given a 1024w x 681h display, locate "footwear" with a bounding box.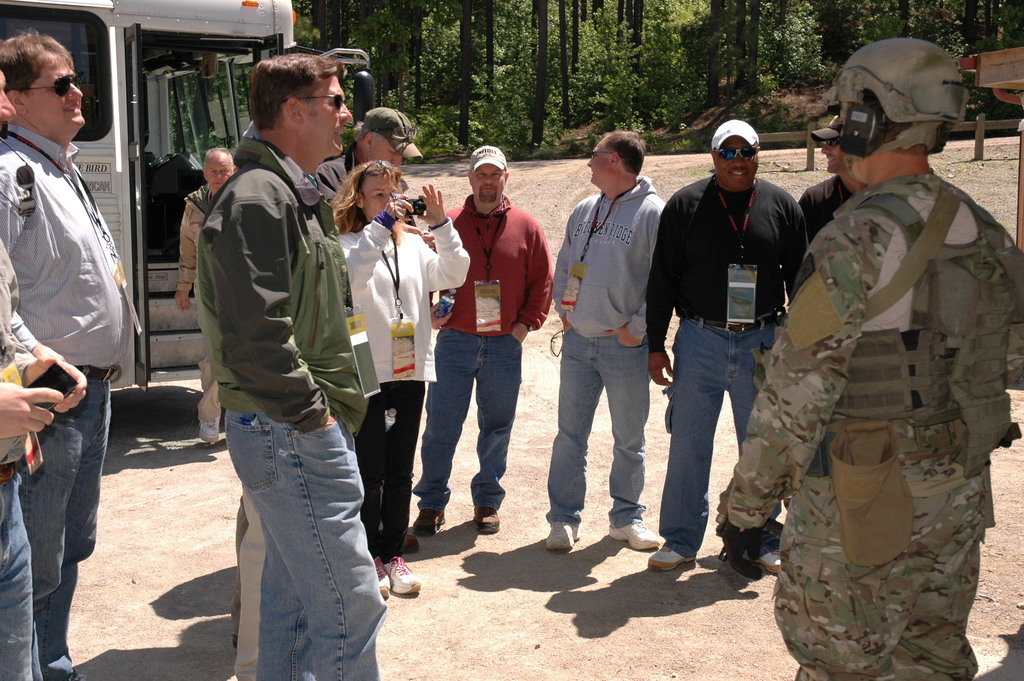
Located: bbox=(368, 552, 391, 600).
